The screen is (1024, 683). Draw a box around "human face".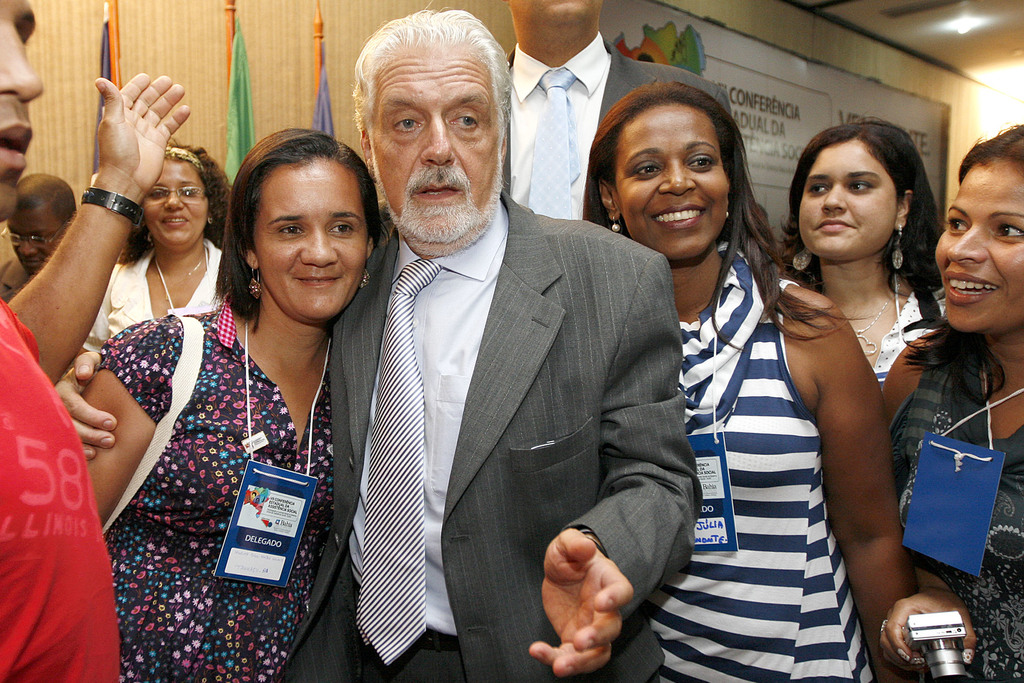
378:43:504:252.
